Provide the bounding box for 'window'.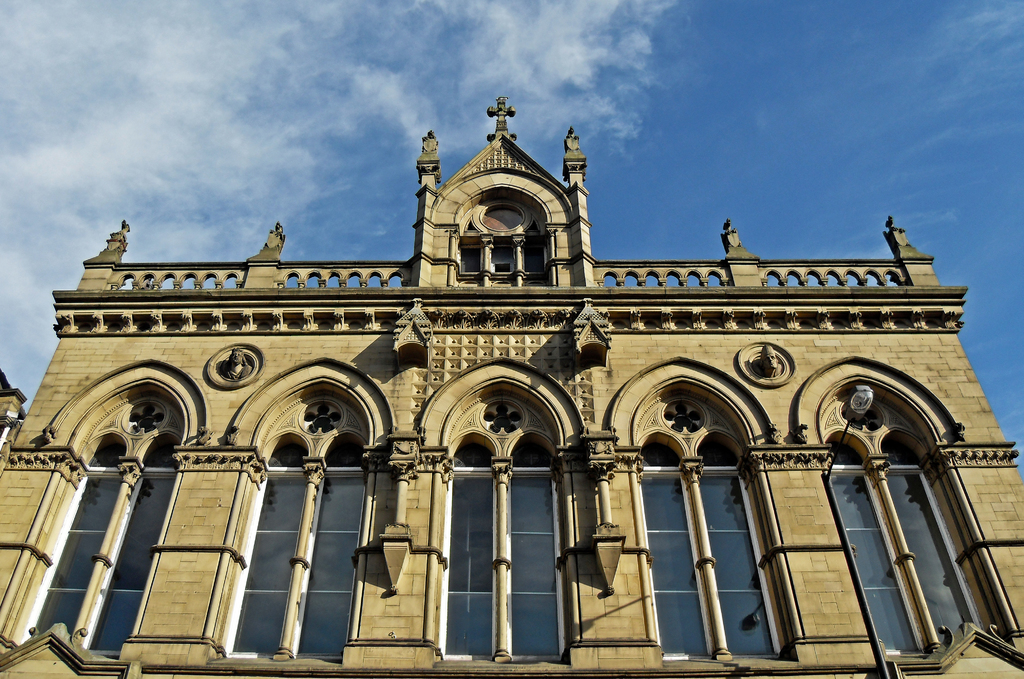
select_region(26, 428, 180, 659).
